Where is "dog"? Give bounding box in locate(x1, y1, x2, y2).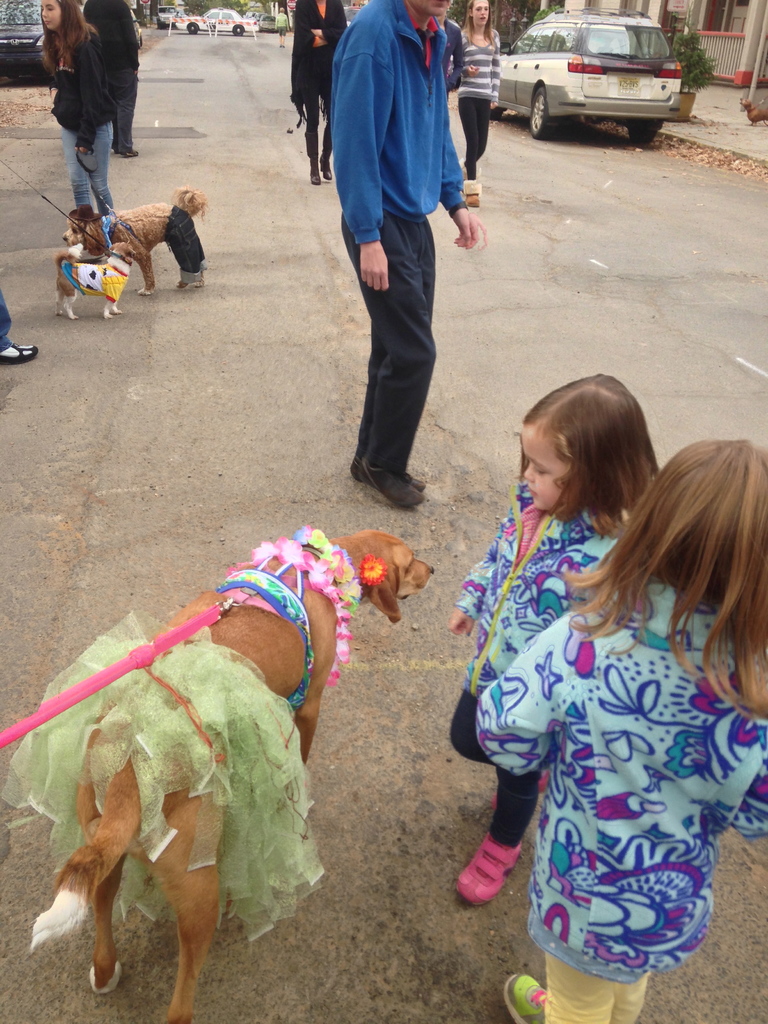
locate(34, 527, 433, 1023).
